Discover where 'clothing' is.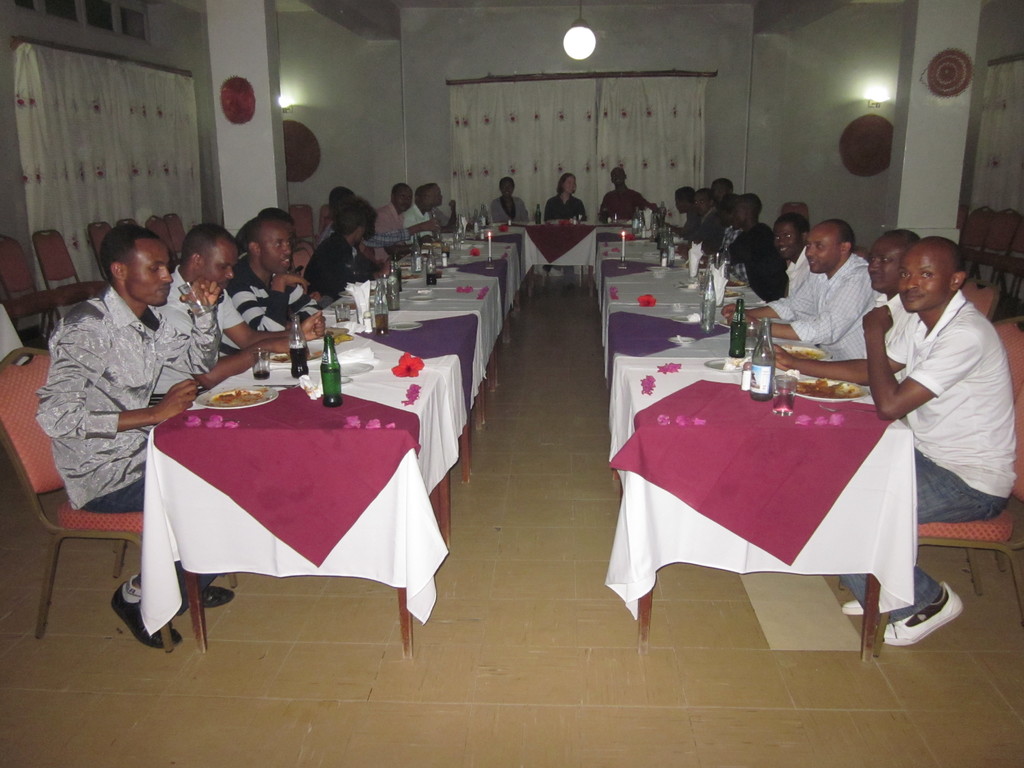
Discovered at (x1=550, y1=193, x2=584, y2=225).
